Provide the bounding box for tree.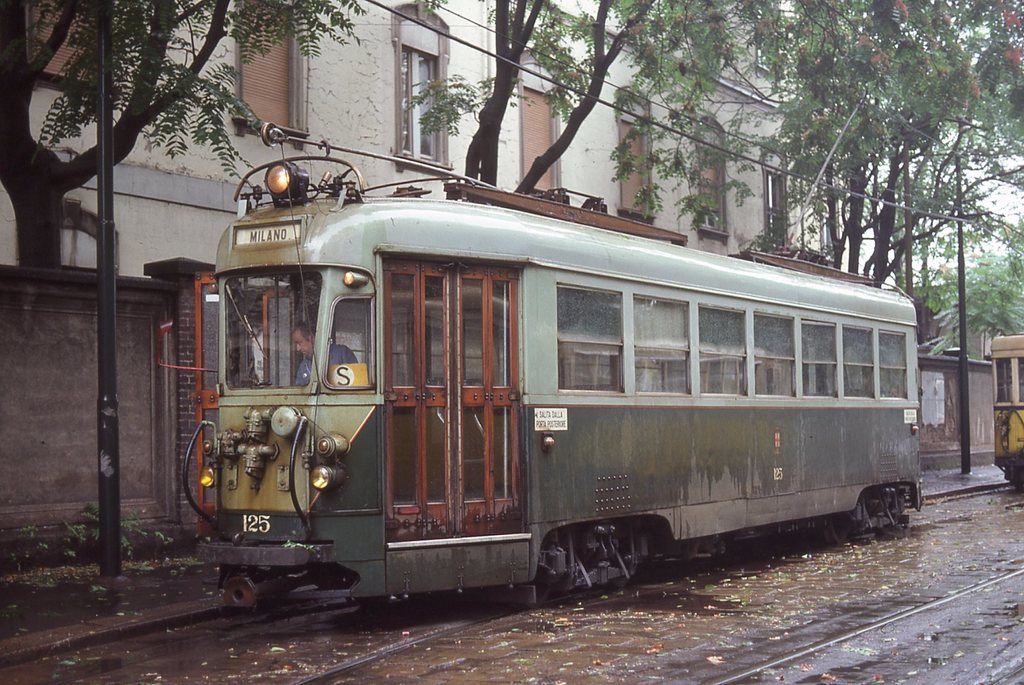
left=776, top=32, right=1012, bottom=395.
